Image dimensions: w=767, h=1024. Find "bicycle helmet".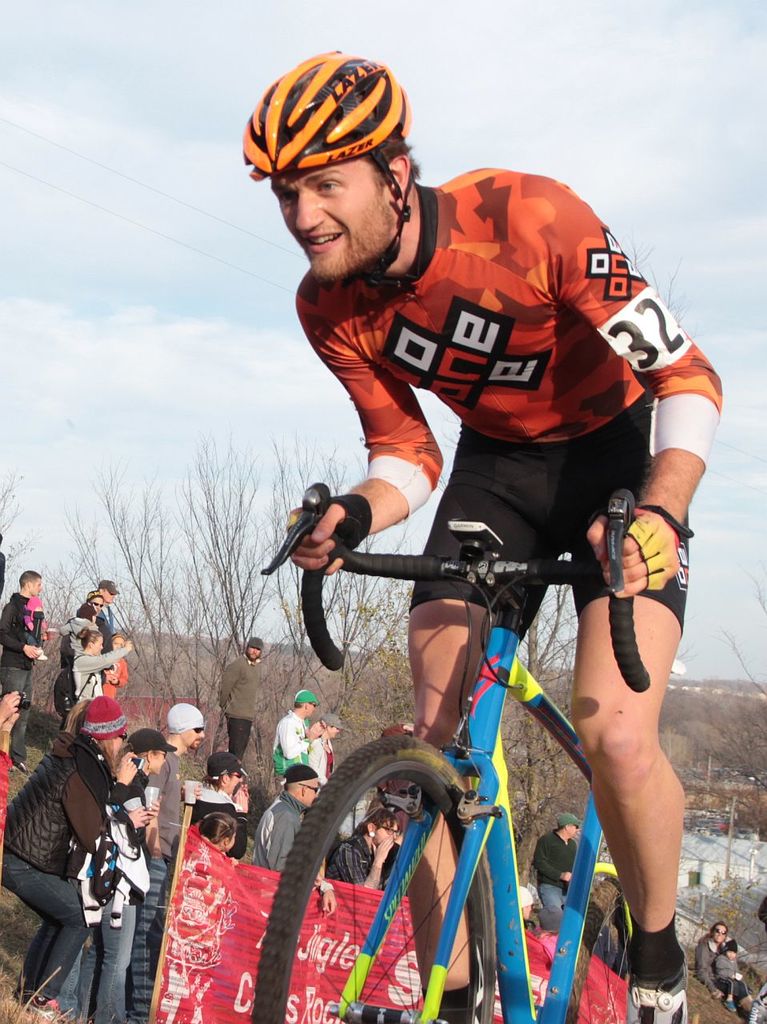
select_region(238, 37, 417, 274).
